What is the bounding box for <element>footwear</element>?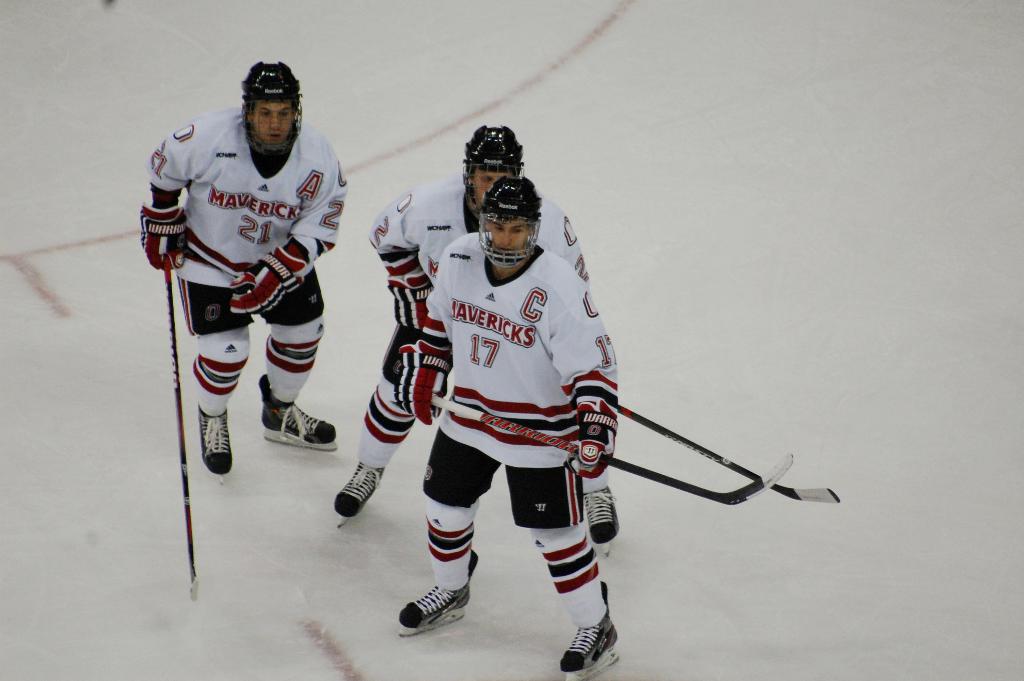
detection(553, 580, 623, 680).
